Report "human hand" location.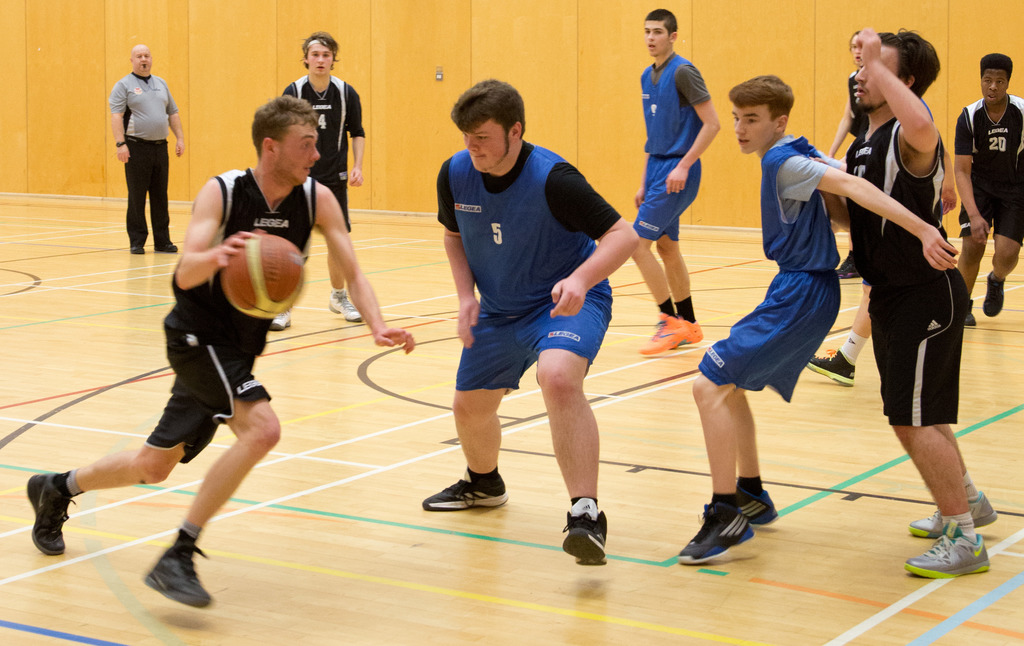
Report: 348:168:364:188.
